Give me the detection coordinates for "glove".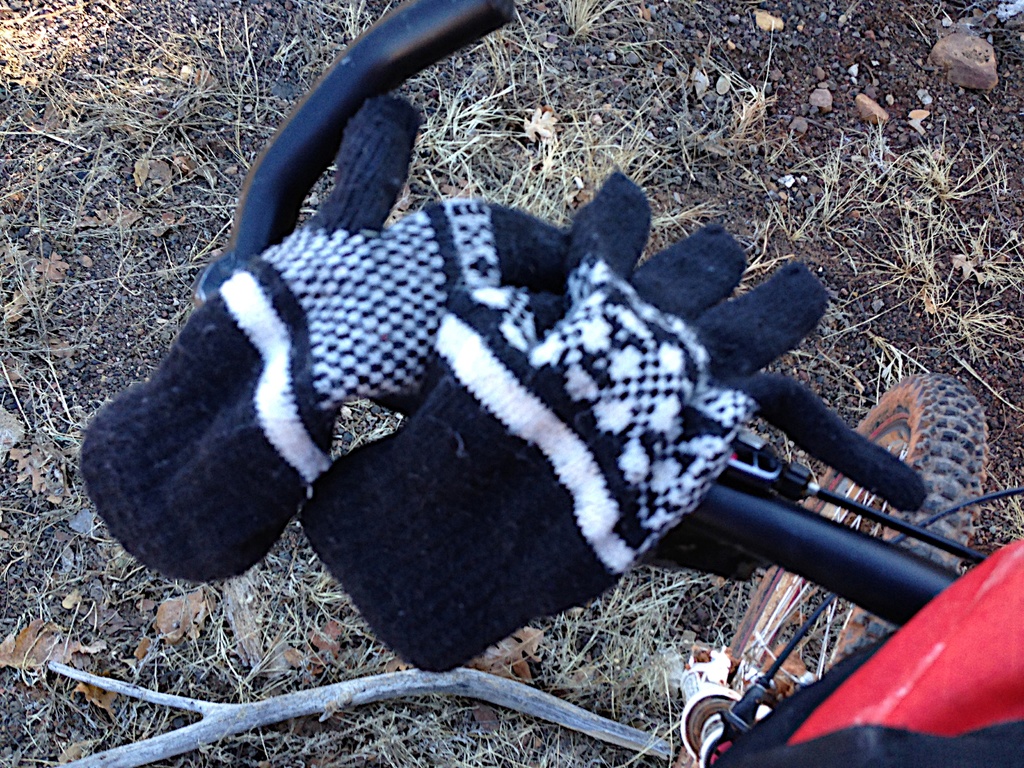
bbox=[294, 171, 929, 679].
